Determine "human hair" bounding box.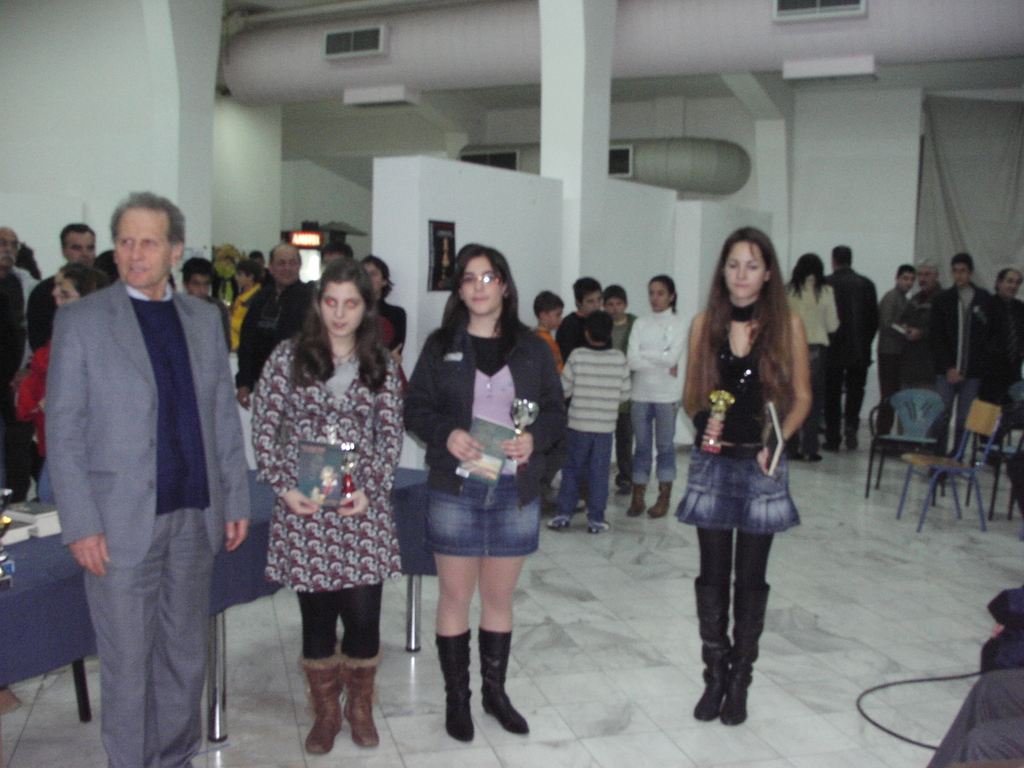
Determined: x1=996, y1=266, x2=1023, y2=285.
